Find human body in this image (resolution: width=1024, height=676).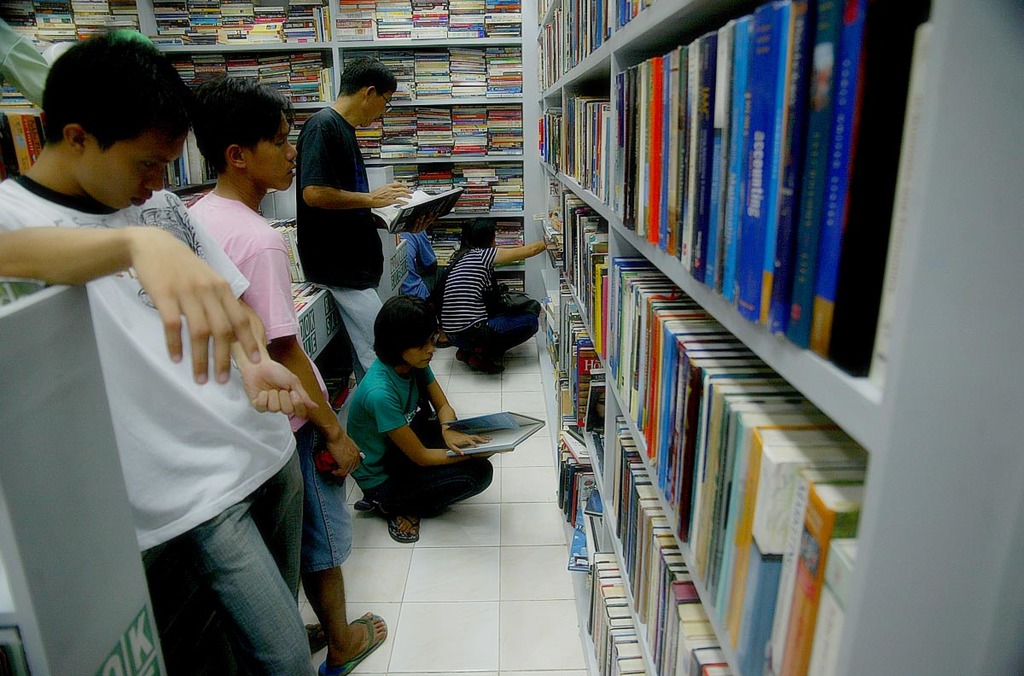
398,236,440,332.
